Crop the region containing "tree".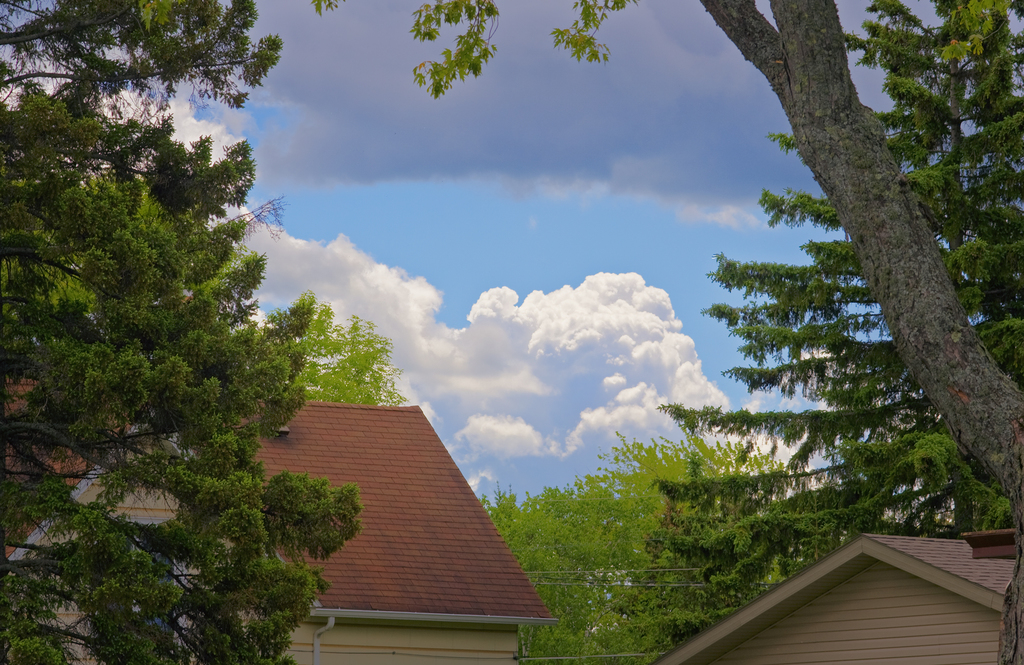
Crop region: 309/0/1023/664.
